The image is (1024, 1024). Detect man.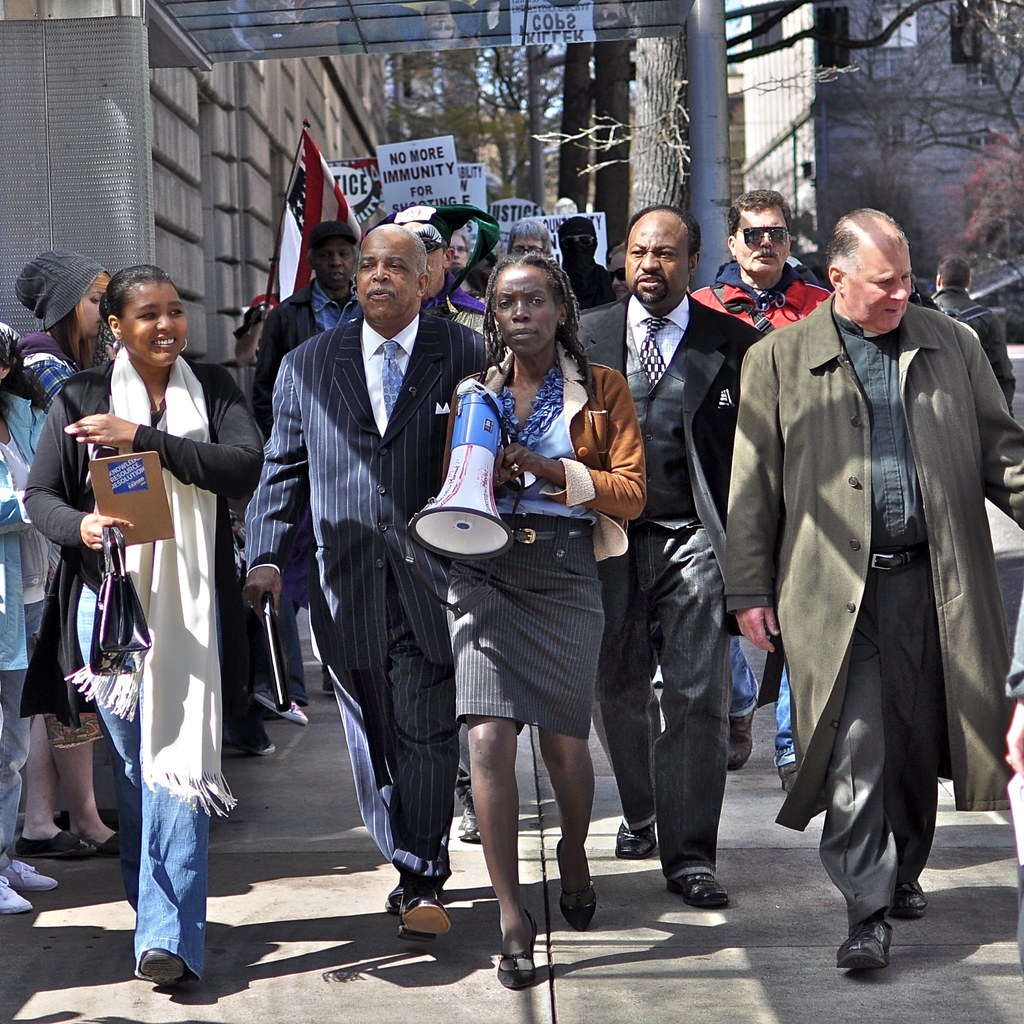
Detection: <bbox>558, 219, 615, 312</bbox>.
